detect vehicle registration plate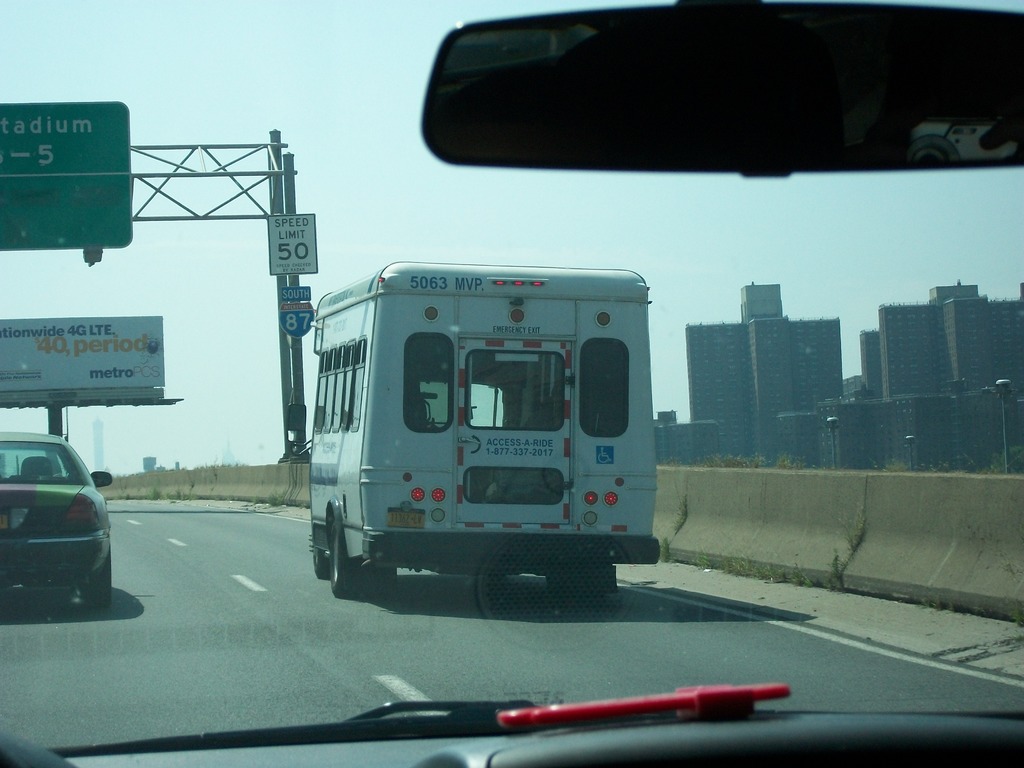
(388, 508, 424, 528)
